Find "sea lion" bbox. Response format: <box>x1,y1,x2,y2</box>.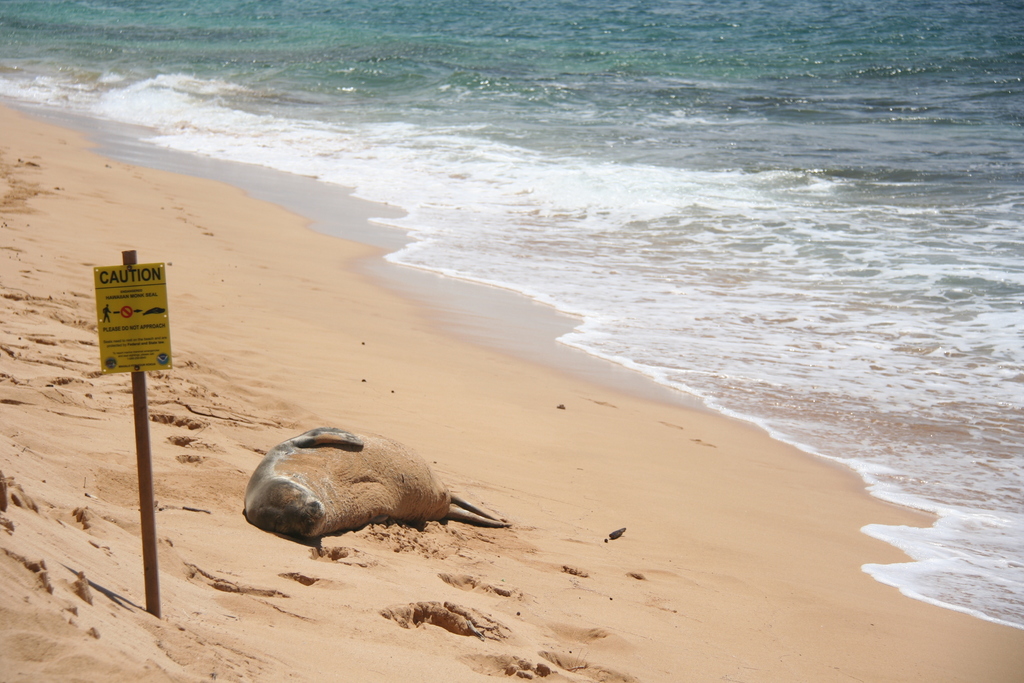
<box>238,422,509,539</box>.
